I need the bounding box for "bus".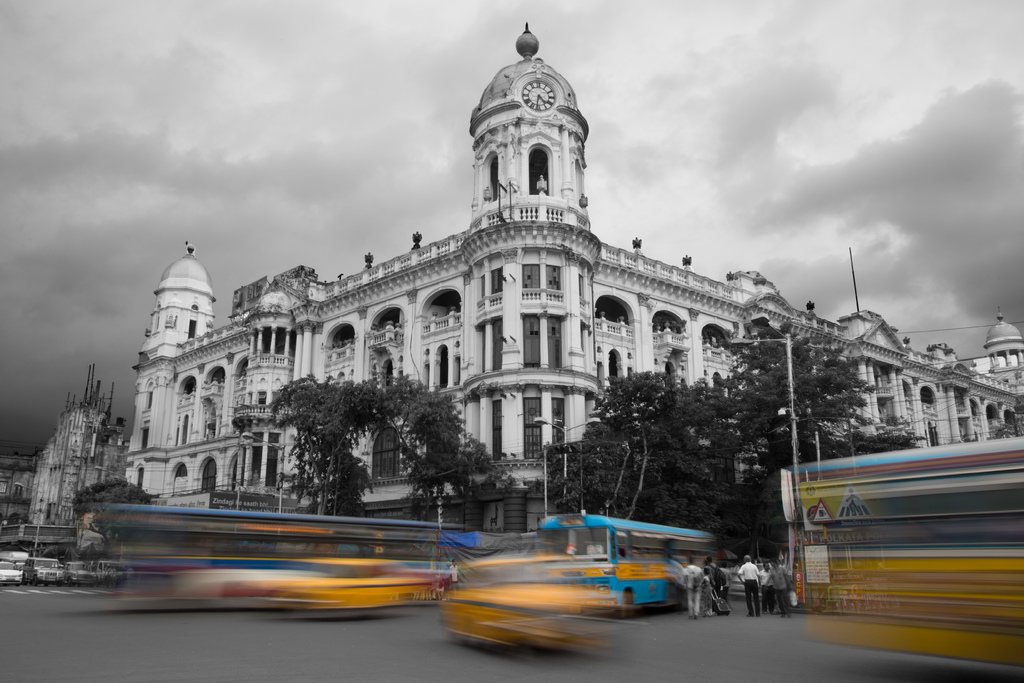
Here it is: select_region(803, 431, 1021, 662).
